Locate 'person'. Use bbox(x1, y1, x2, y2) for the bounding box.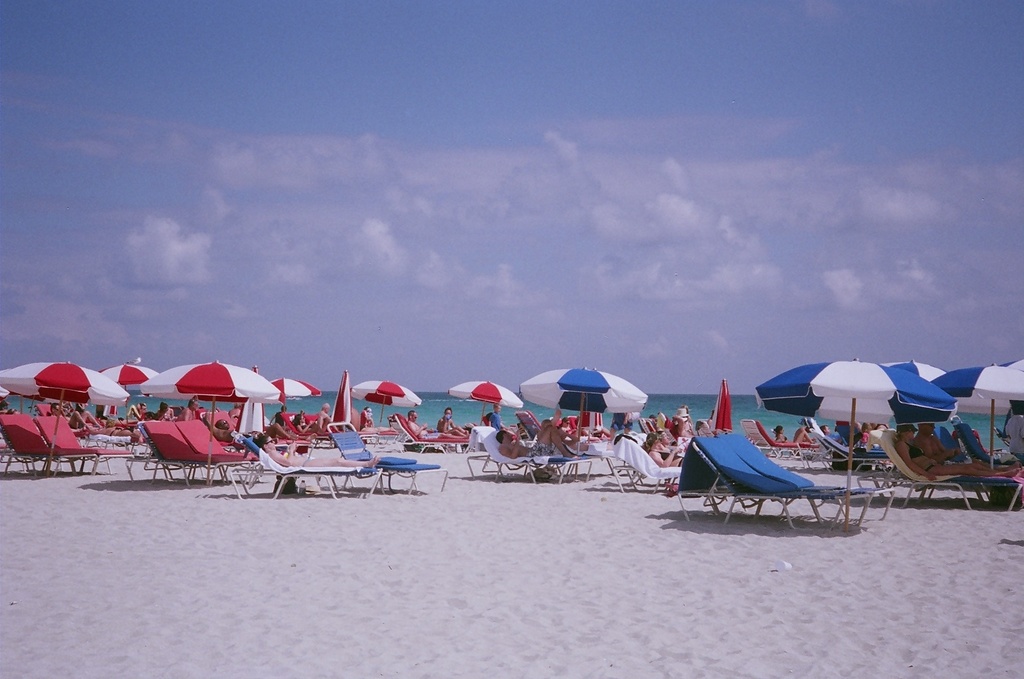
bbox(820, 424, 844, 447).
